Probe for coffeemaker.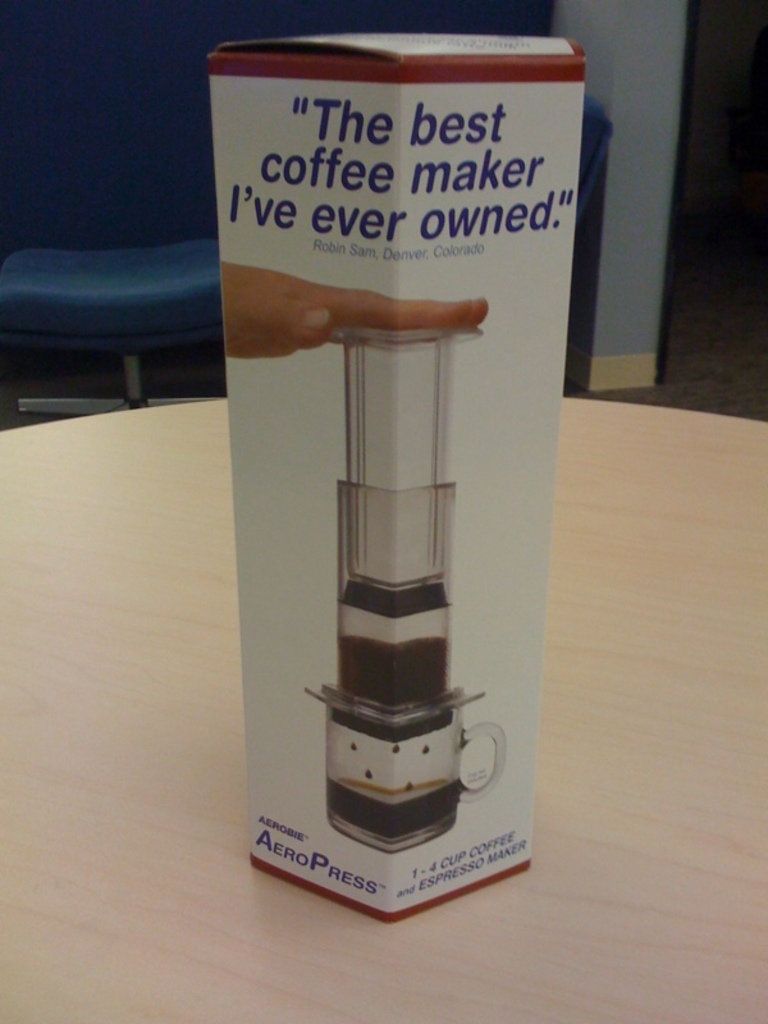
Probe result: [x1=301, y1=314, x2=511, y2=856].
